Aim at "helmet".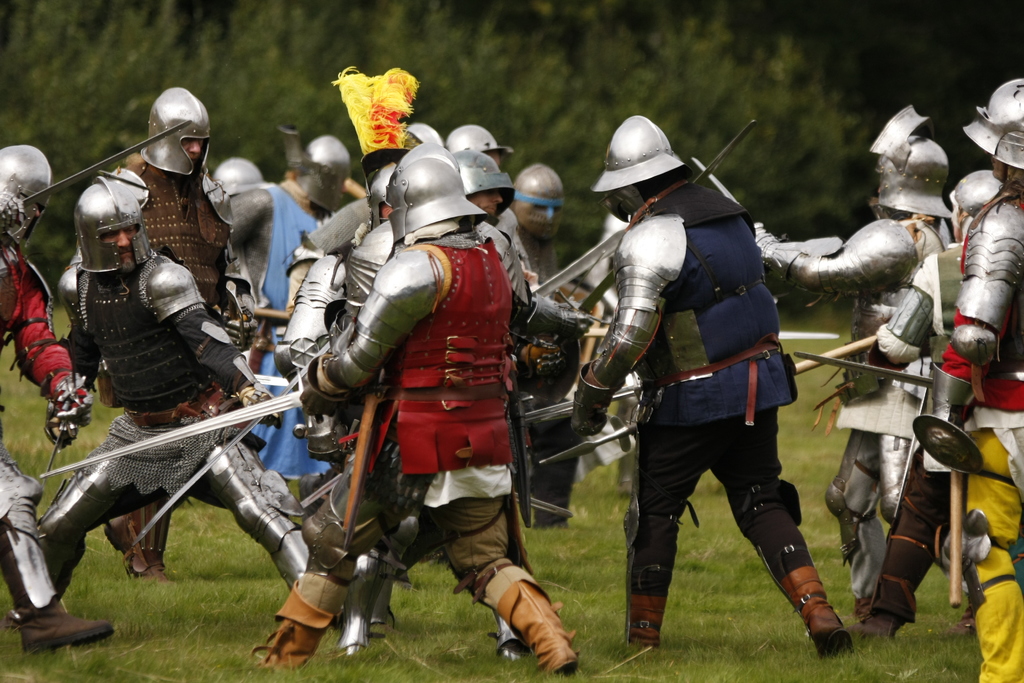
Aimed at select_region(869, 104, 956, 222).
